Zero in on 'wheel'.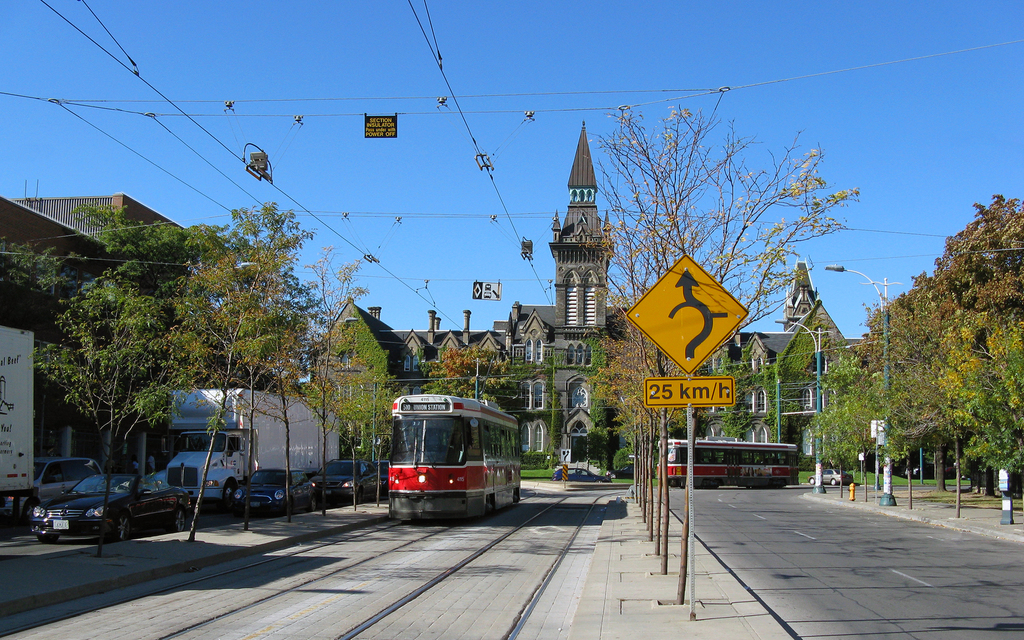
Zeroed in: {"x1": 22, "y1": 500, "x2": 38, "y2": 526}.
